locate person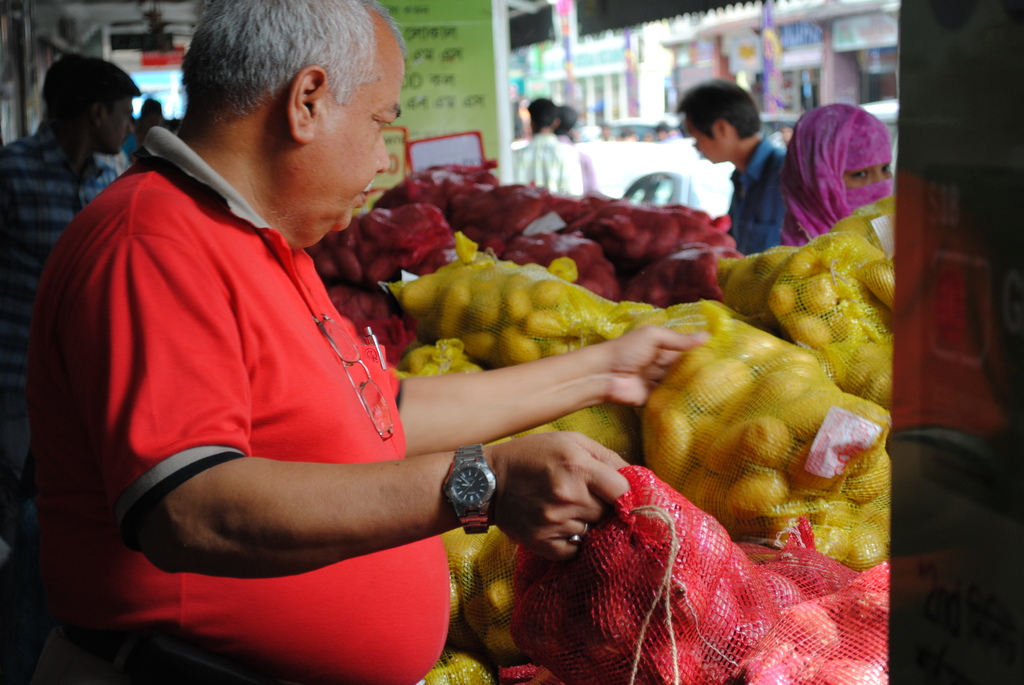
box=[541, 100, 602, 209]
